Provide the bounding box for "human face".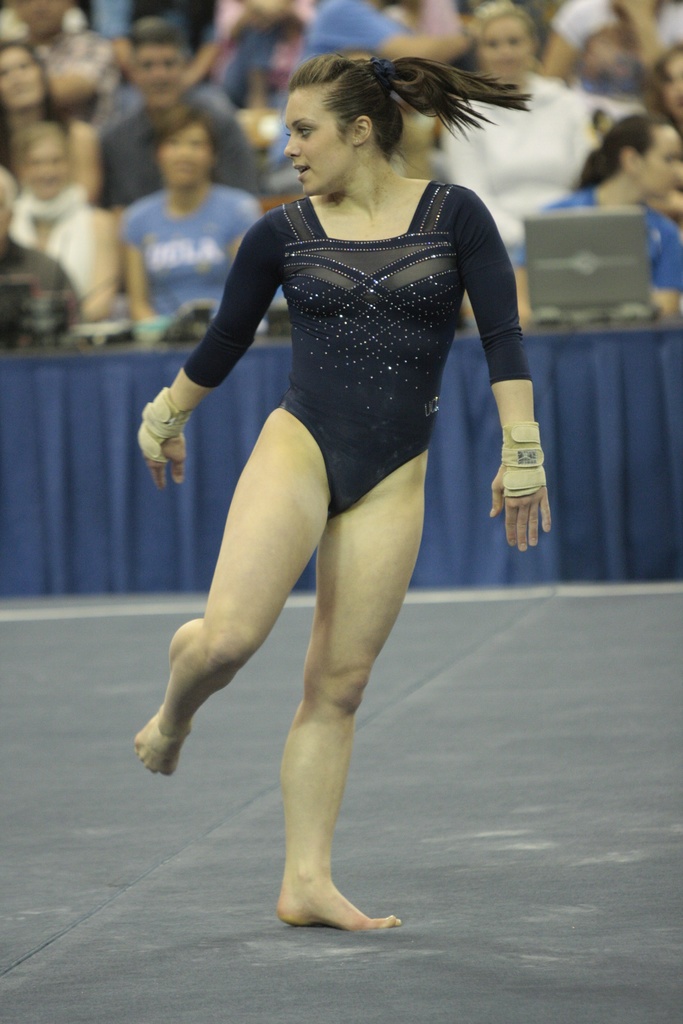
<region>282, 85, 350, 195</region>.
